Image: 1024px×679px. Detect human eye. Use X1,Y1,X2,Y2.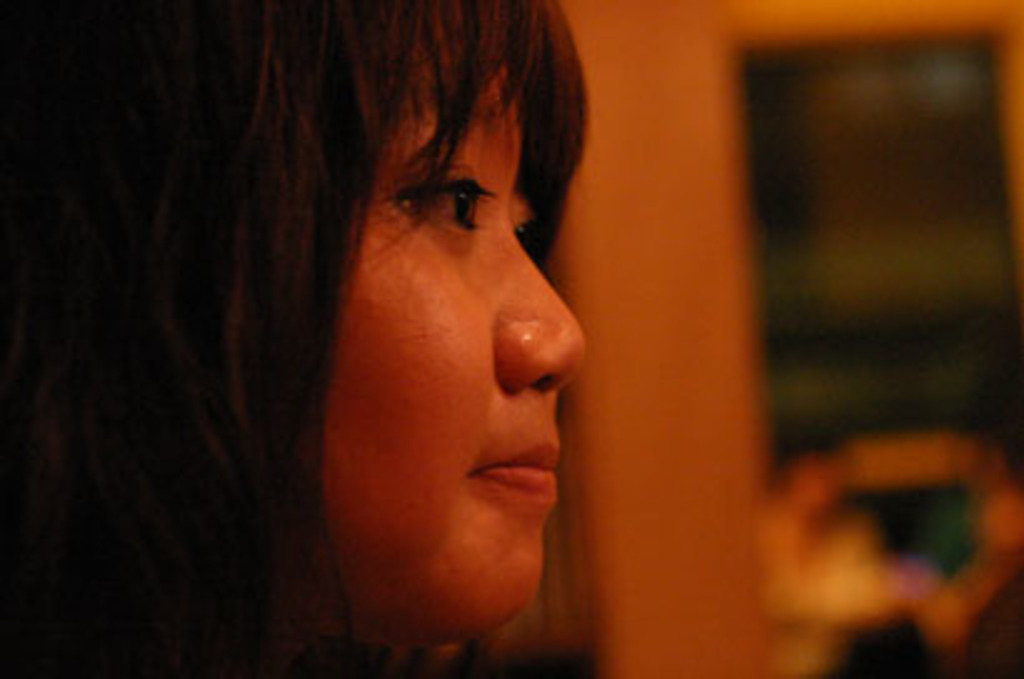
425,160,495,237.
